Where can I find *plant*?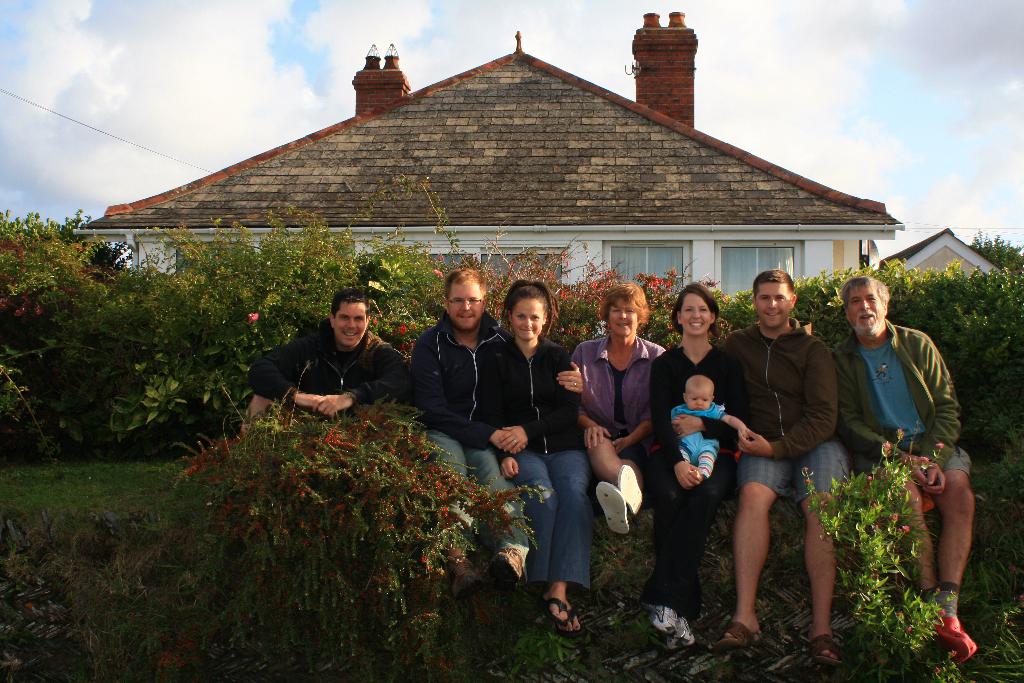
You can find it at crop(189, 313, 329, 452).
